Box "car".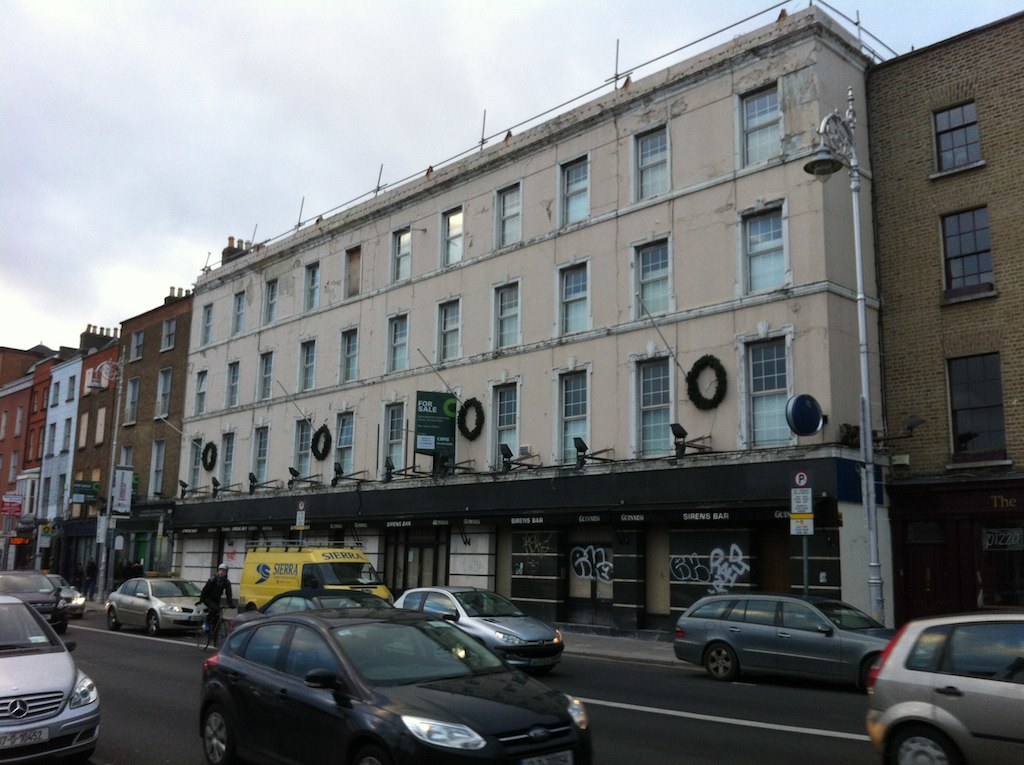
{"x1": 104, "y1": 570, "x2": 224, "y2": 632}.
